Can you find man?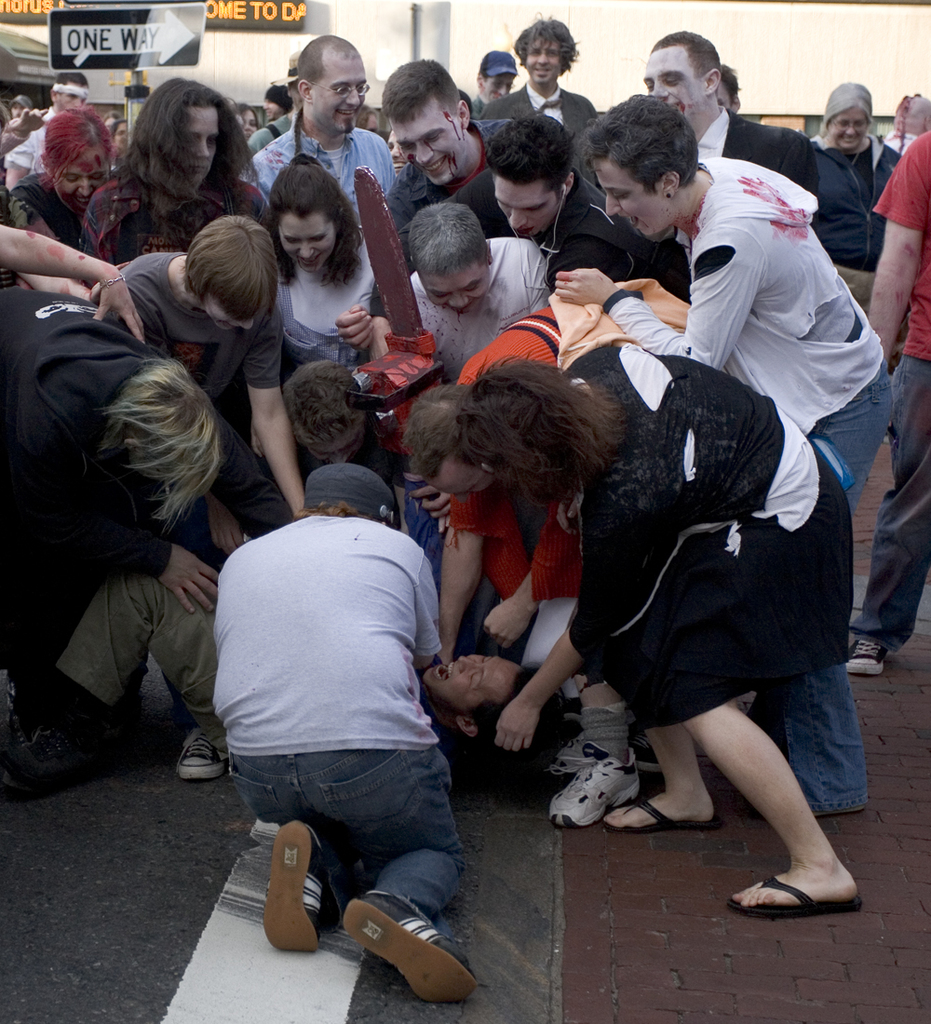
Yes, bounding box: 244/32/398/209.
